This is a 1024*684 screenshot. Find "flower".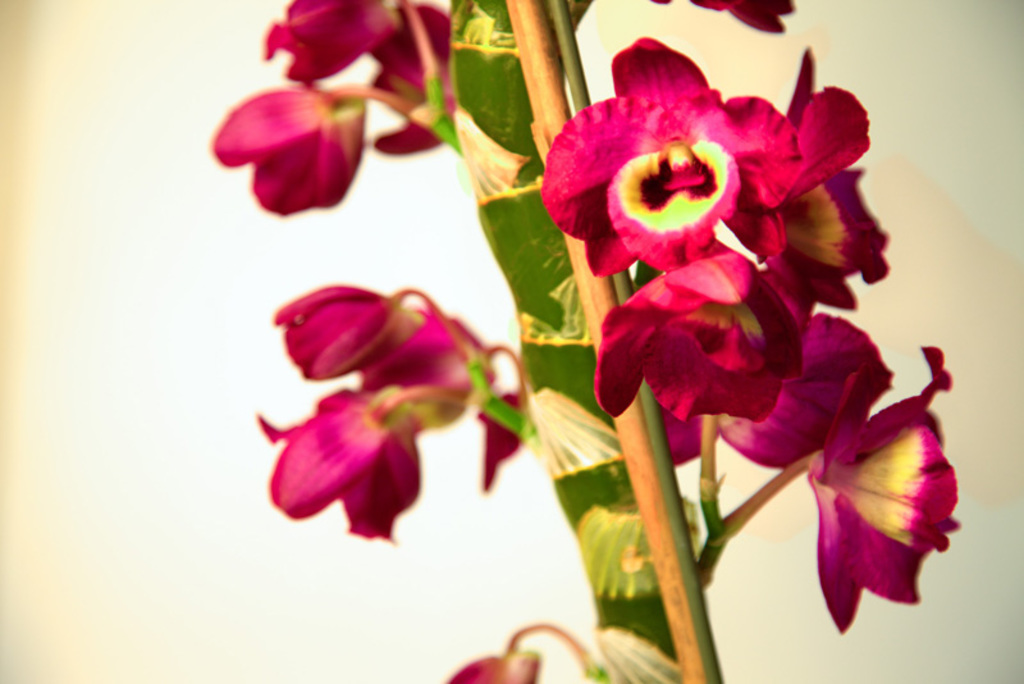
Bounding box: (x1=545, y1=36, x2=794, y2=279).
